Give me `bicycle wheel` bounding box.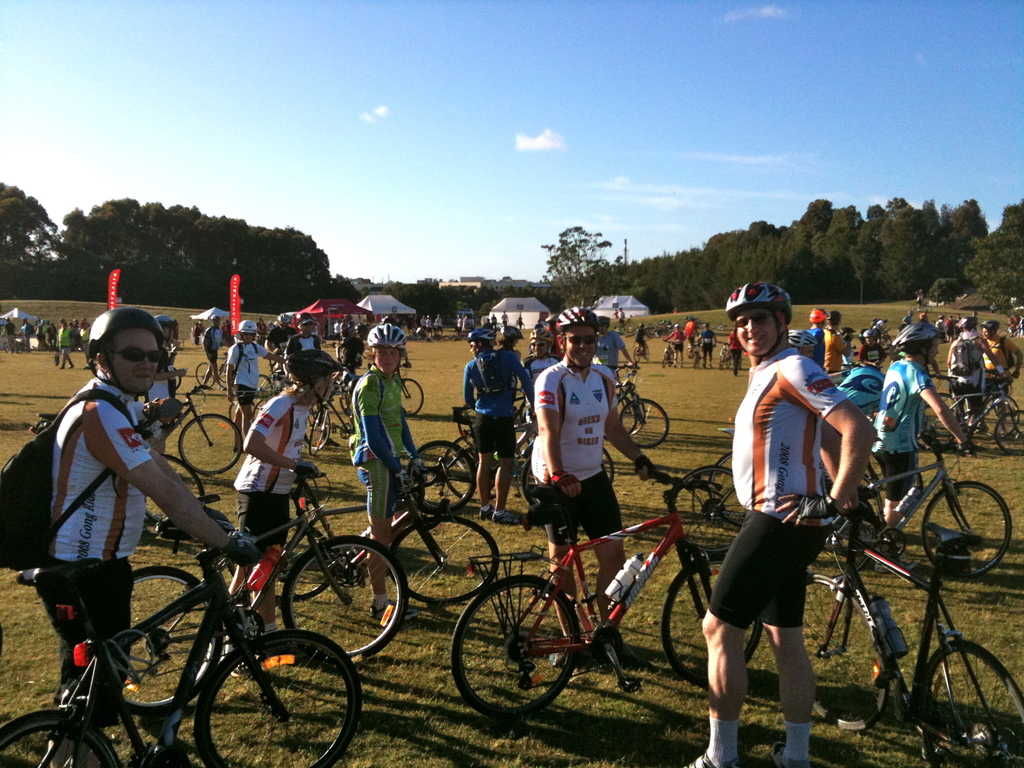
pyautogui.locateOnScreen(340, 386, 351, 414).
